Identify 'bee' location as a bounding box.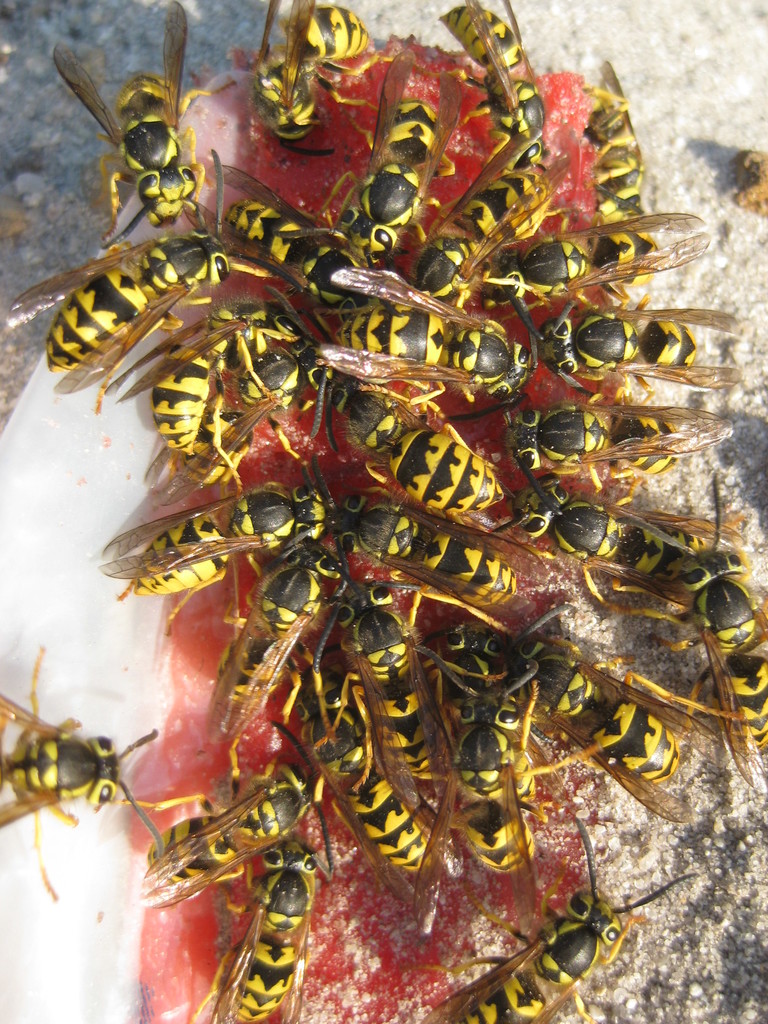
bbox(402, 105, 570, 301).
